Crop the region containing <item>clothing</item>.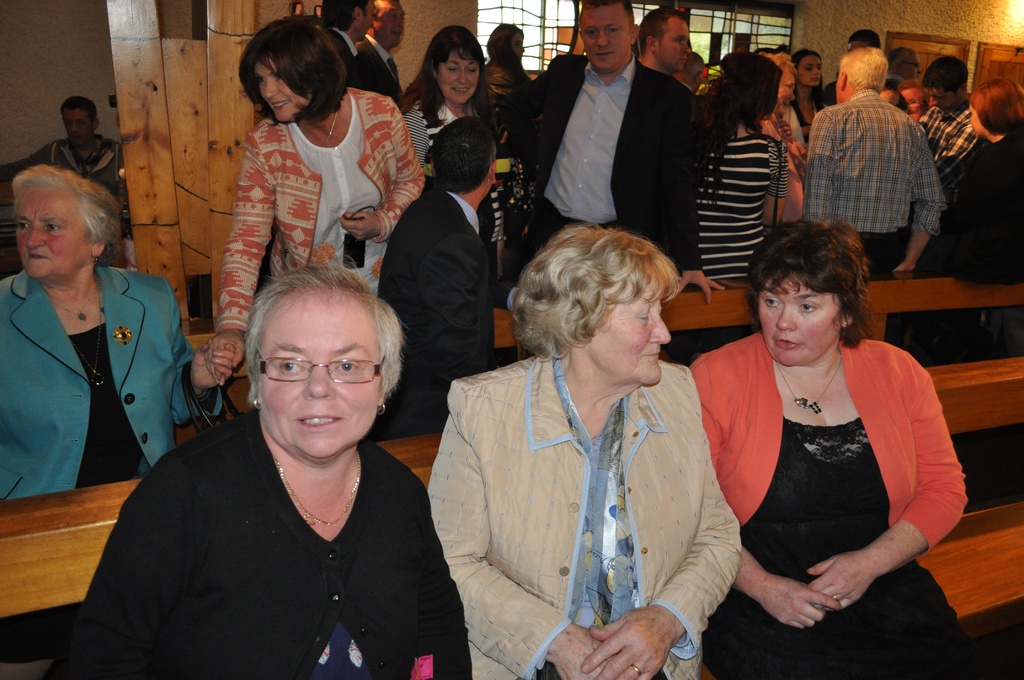
Crop region: (left=422, top=340, right=760, bottom=679).
